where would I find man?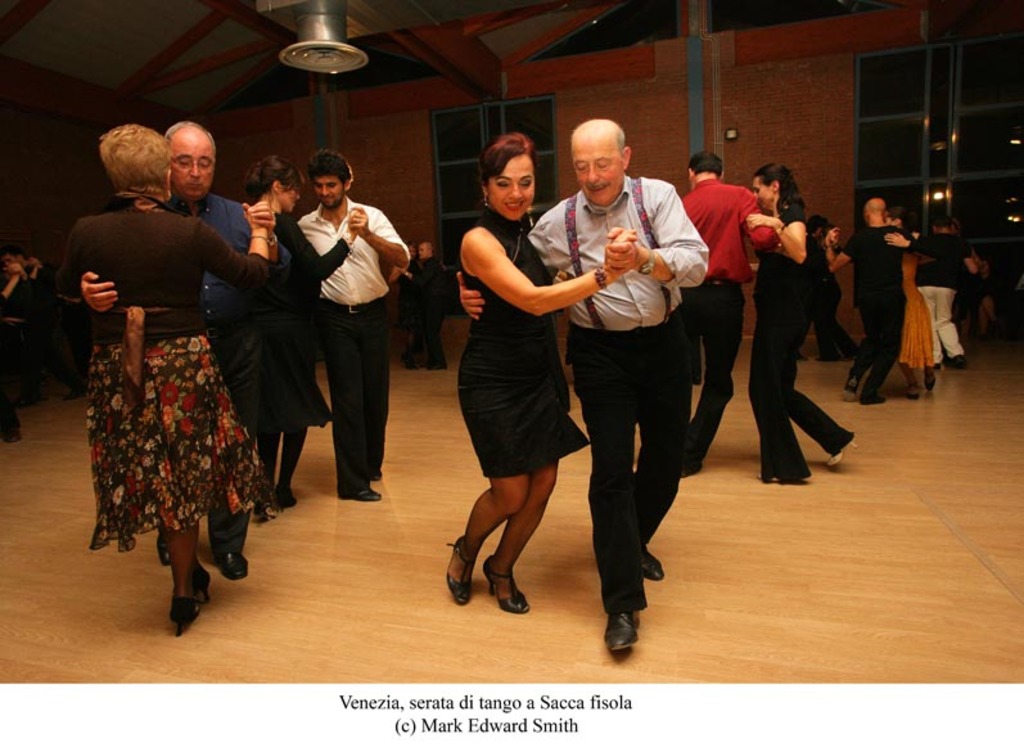
At box=[289, 152, 409, 500].
